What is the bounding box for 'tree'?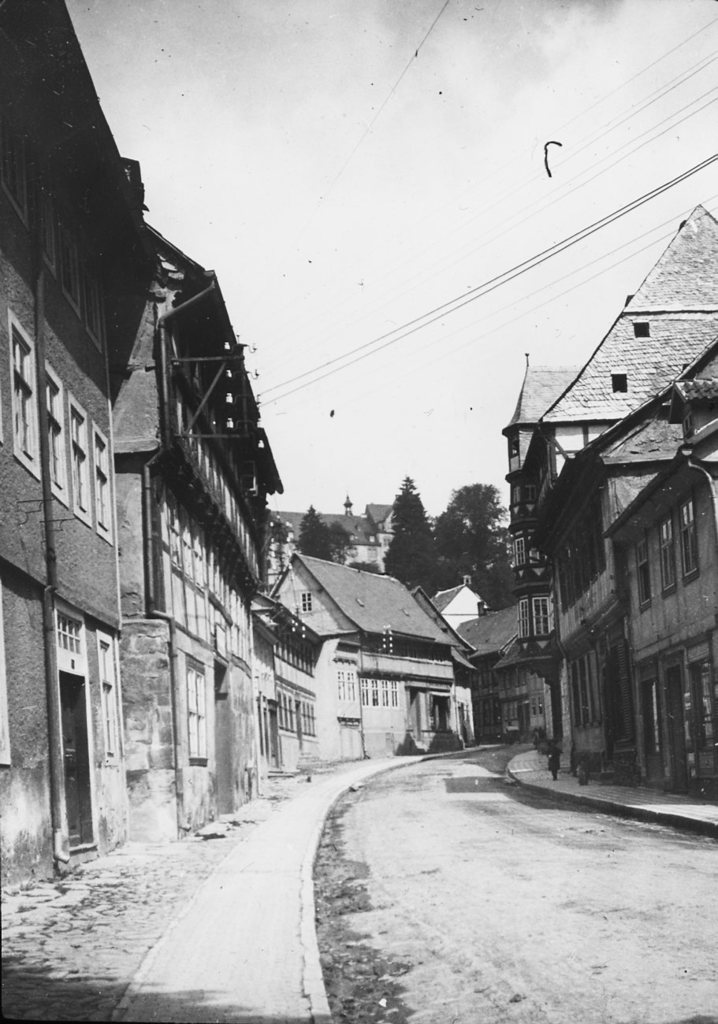
367,511,378,540.
